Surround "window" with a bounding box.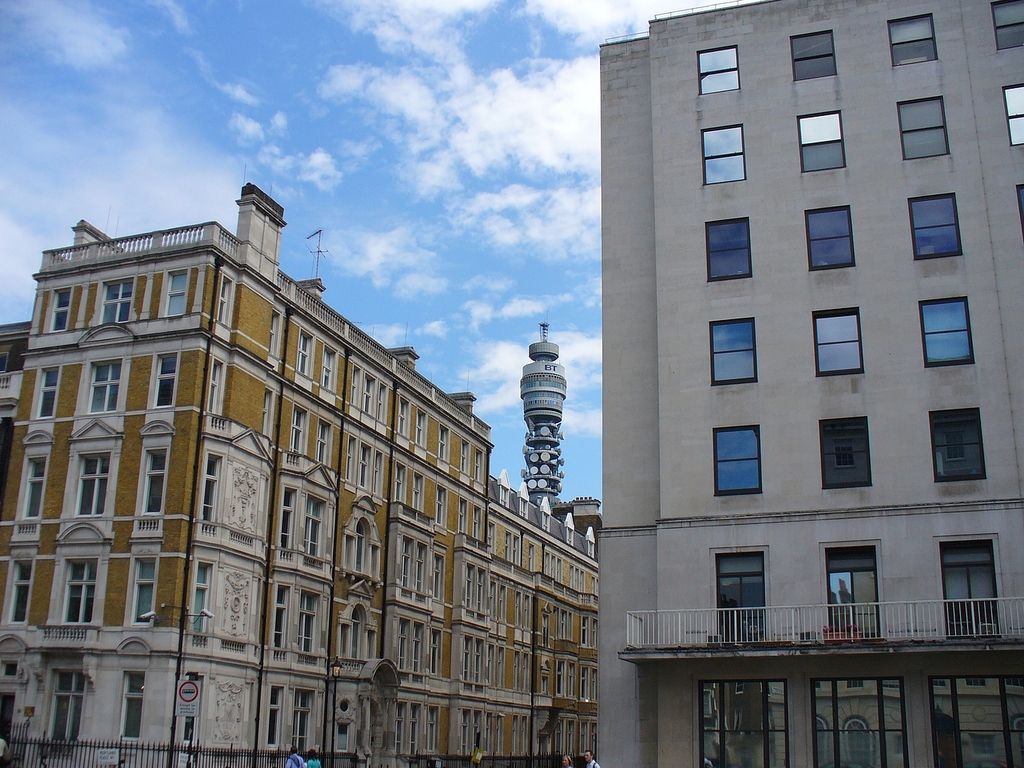
bbox=[712, 550, 766, 644].
